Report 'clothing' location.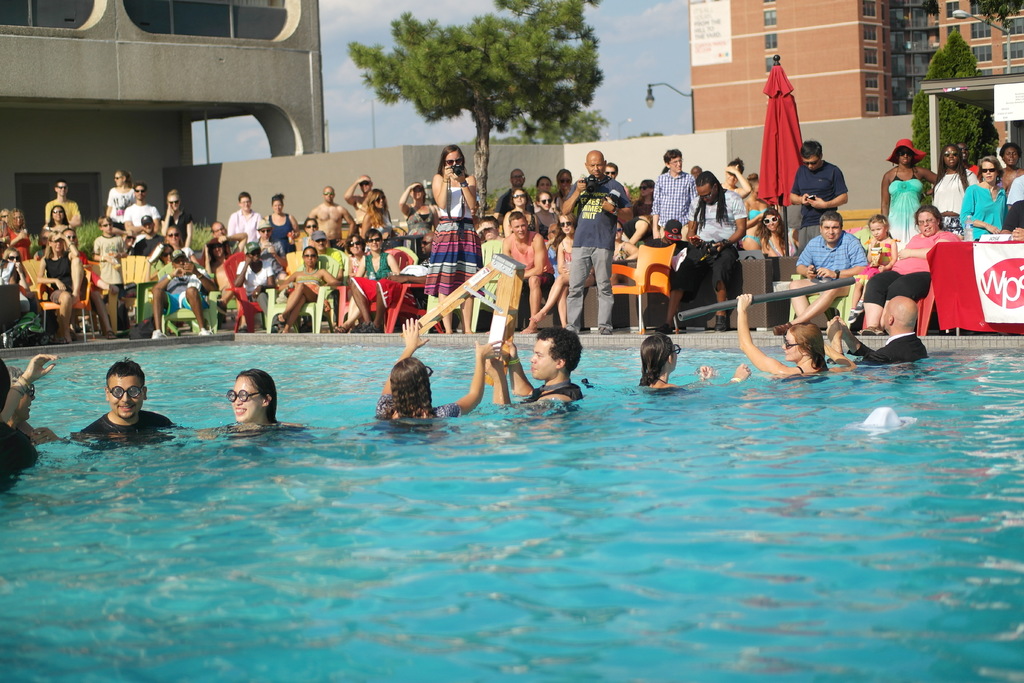
Report: (532, 208, 548, 238).
